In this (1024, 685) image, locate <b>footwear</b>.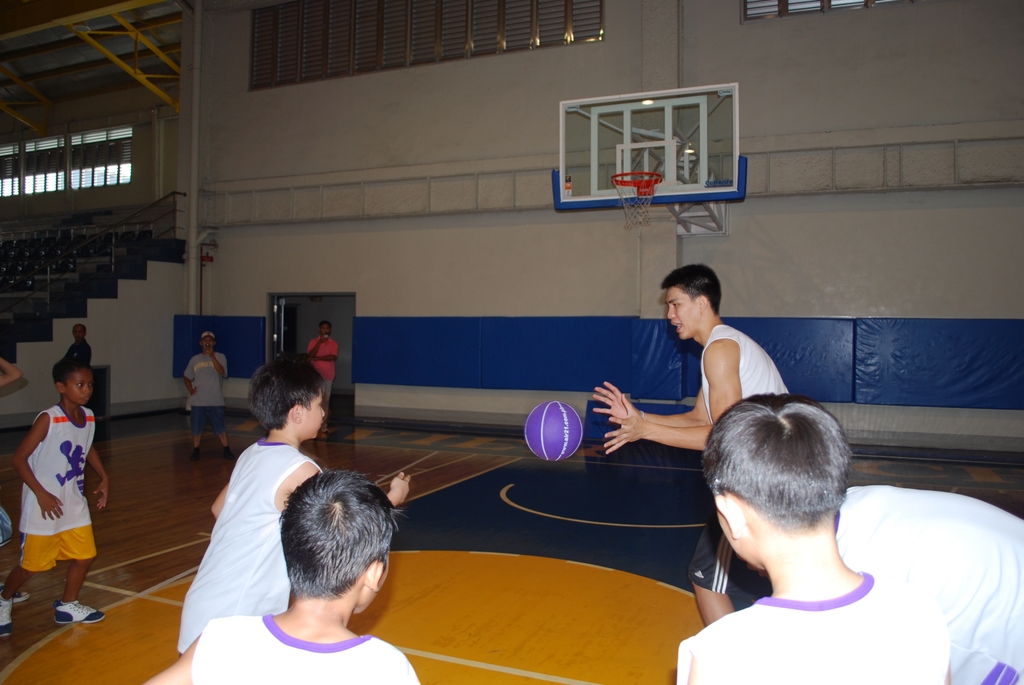
Bounding box: bbox(0, 584, 30, 603).
